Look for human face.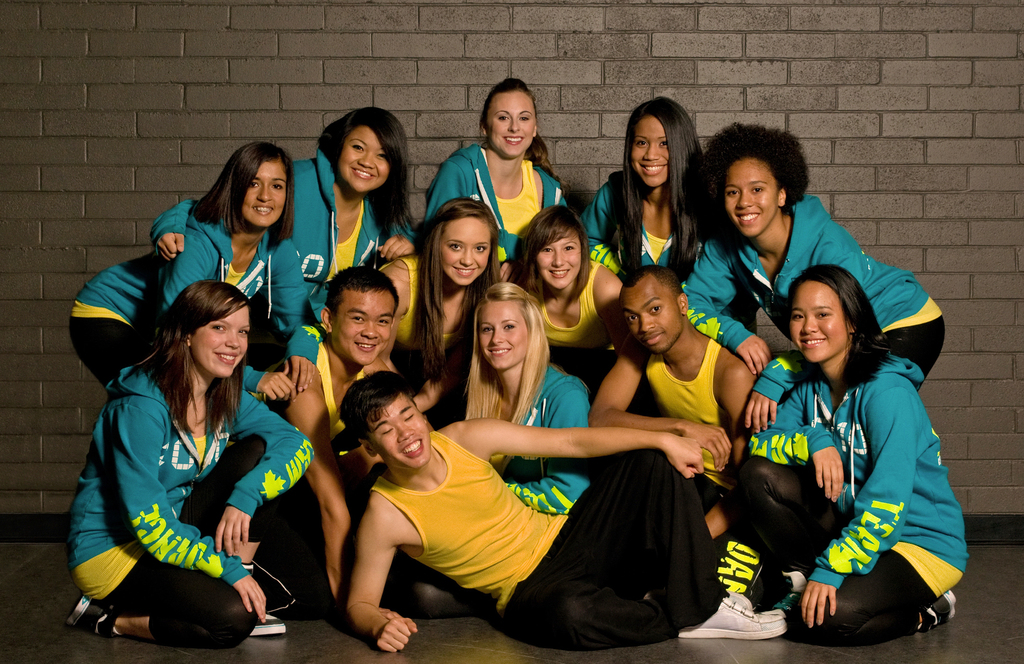
Found: 190,300,252,375.
